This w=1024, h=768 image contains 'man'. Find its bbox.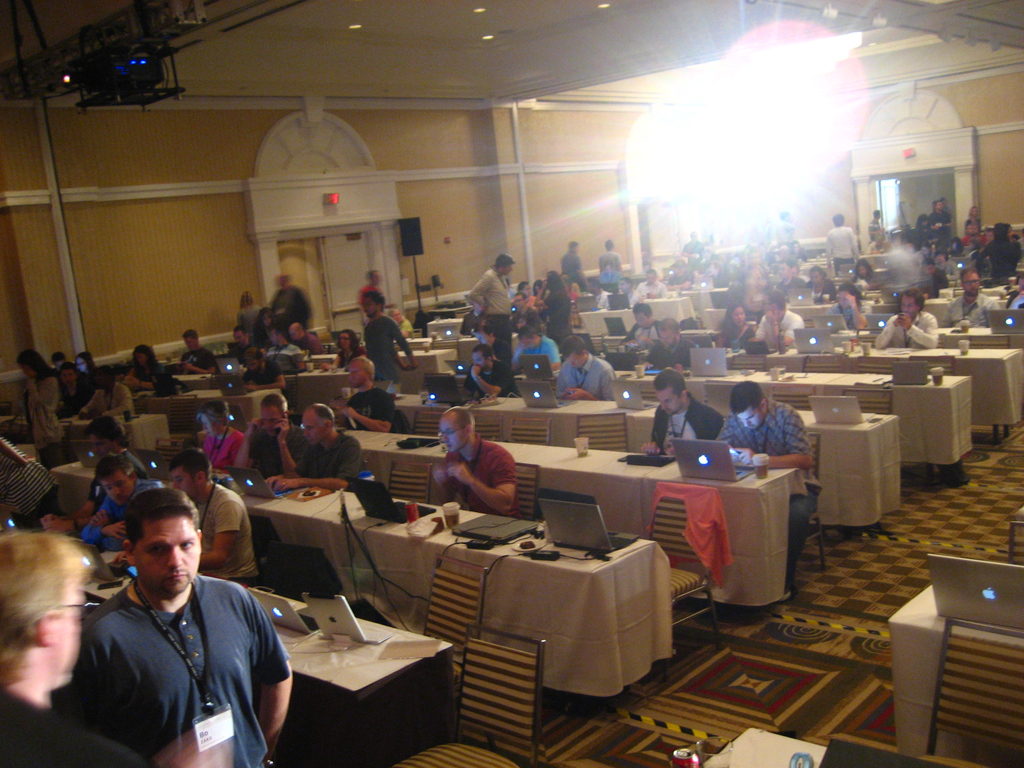
<box>464,253,520,397</box>.
